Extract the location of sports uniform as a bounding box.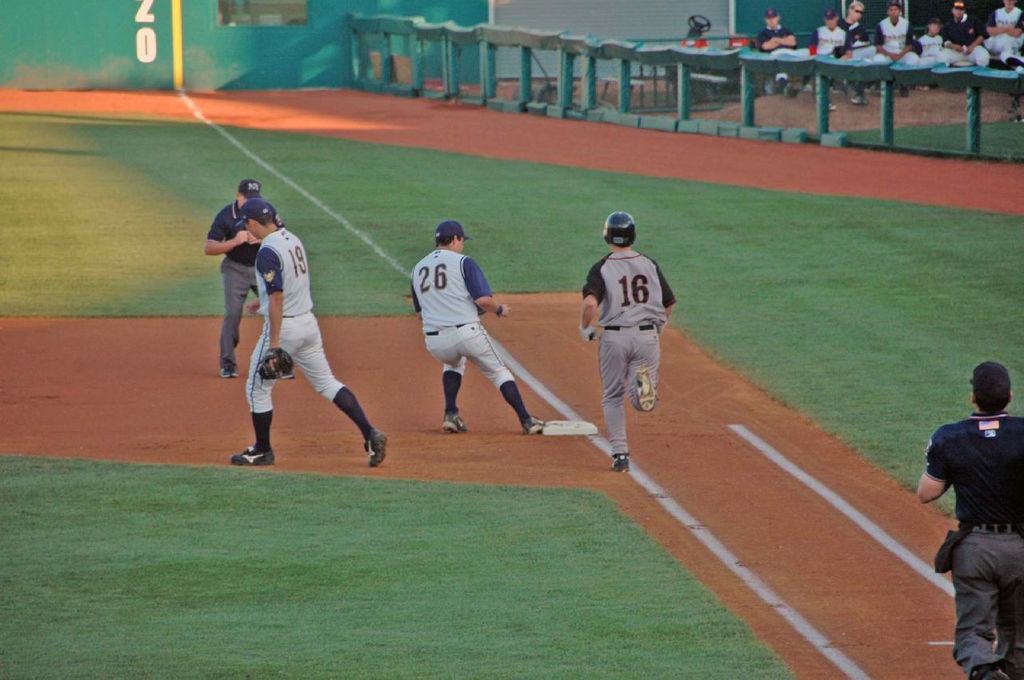
(754,17,810,88).
